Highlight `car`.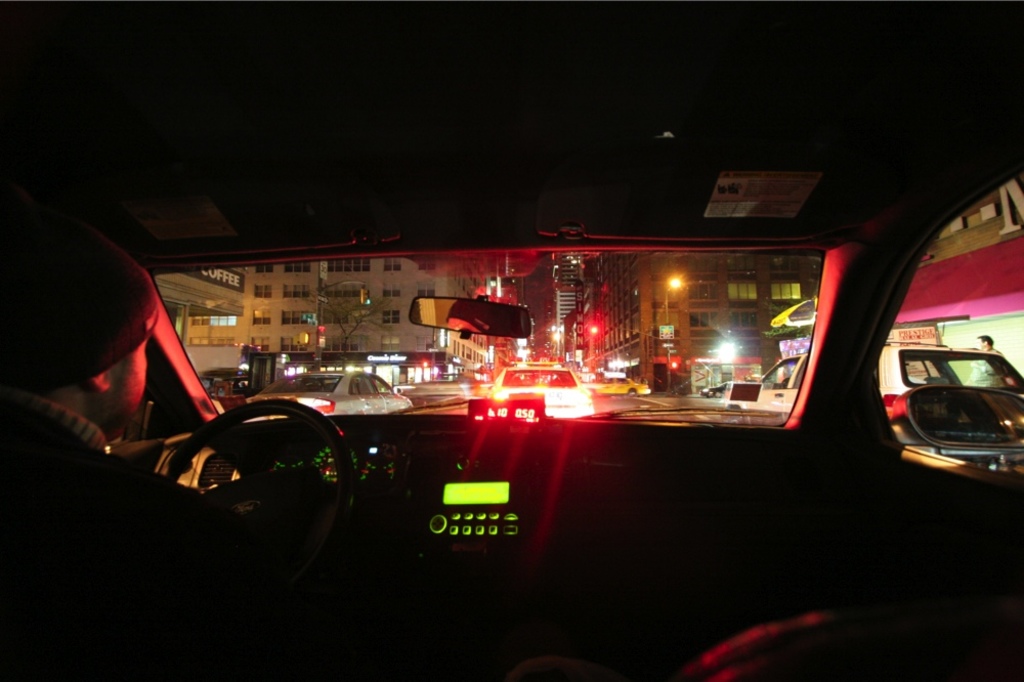
Highlighted region: <bbox>0, 0, 1023, 681</bbox>.
